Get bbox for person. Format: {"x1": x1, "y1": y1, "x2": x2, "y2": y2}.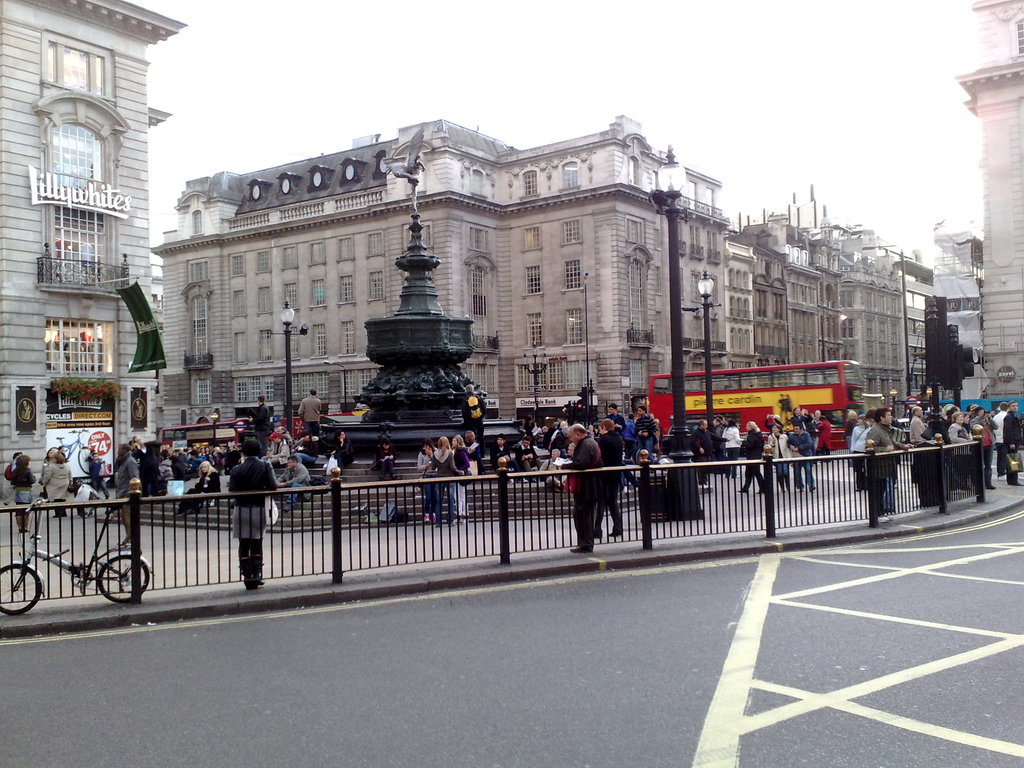
{"x1": 861, "y1": 407, "x2": 915, "y2": 527}.
